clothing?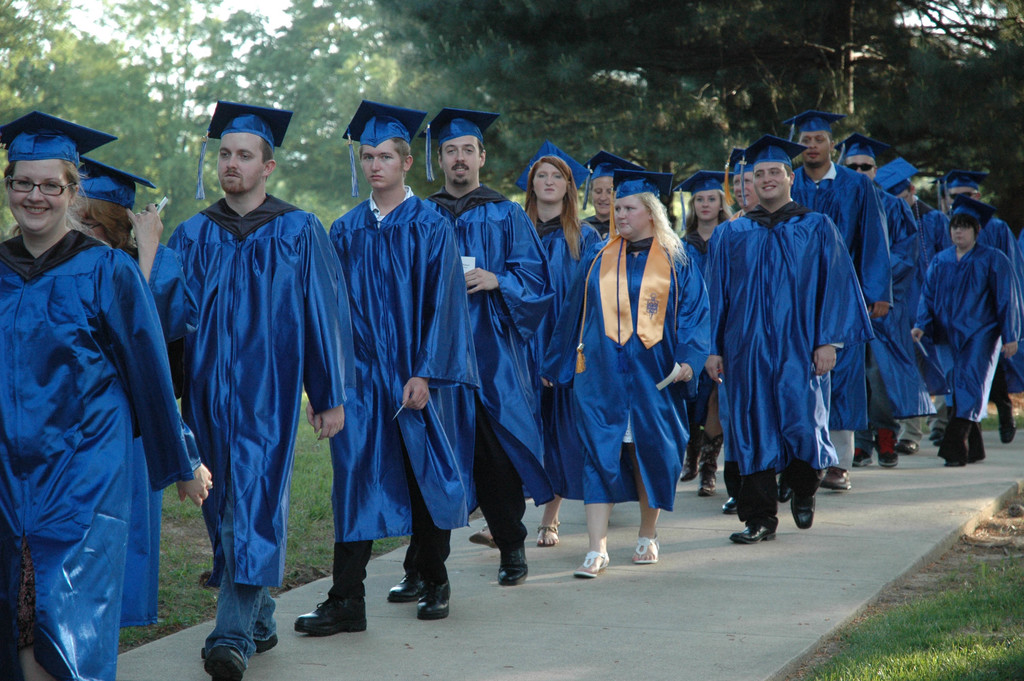
<region>419, 185, 557, 548</region>
